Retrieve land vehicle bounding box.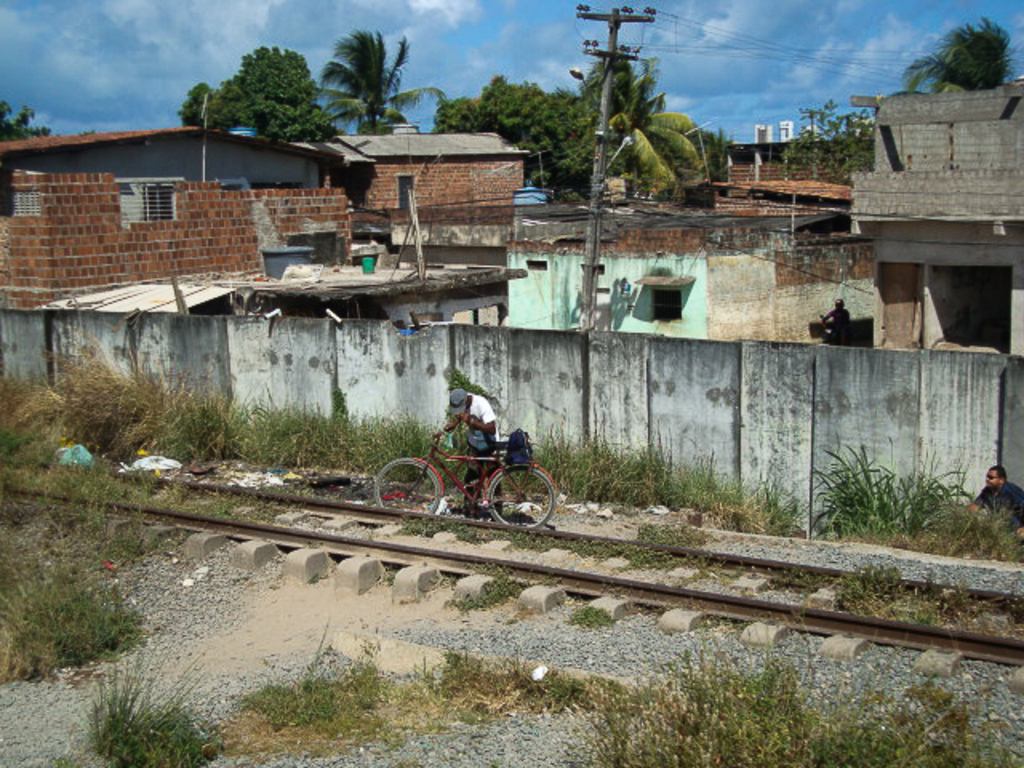
Bounding box: <bbox>402, 432, 557, 542</bbox>.
